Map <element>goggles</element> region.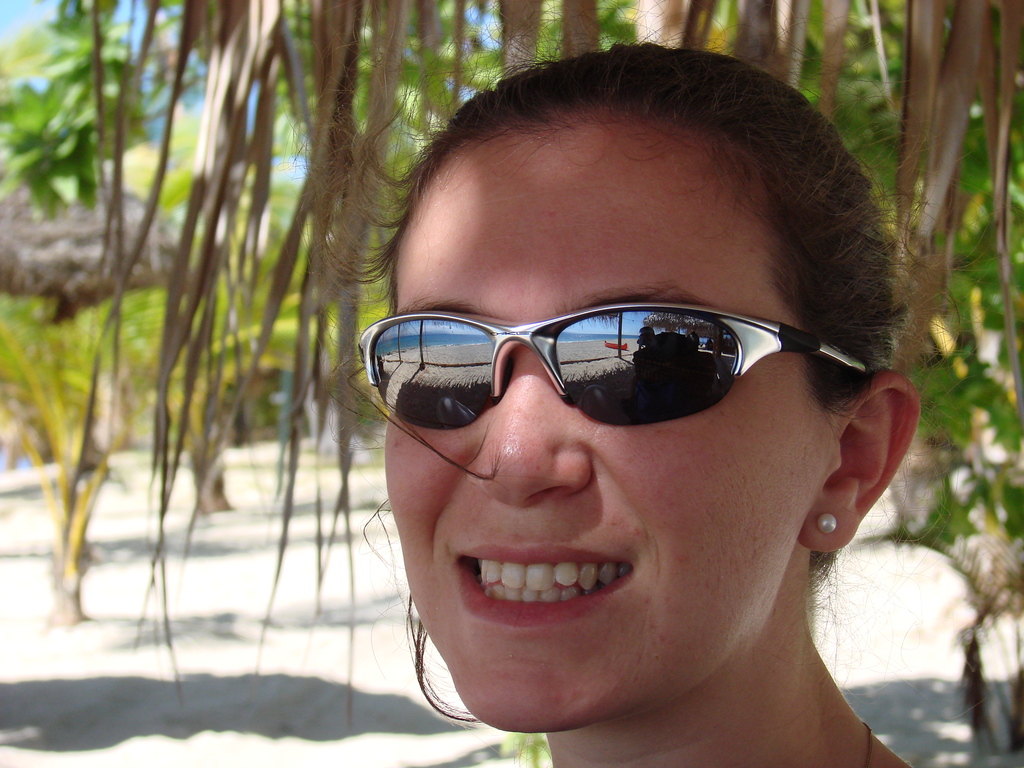
Mapped to (344, 300, 865, 431).
